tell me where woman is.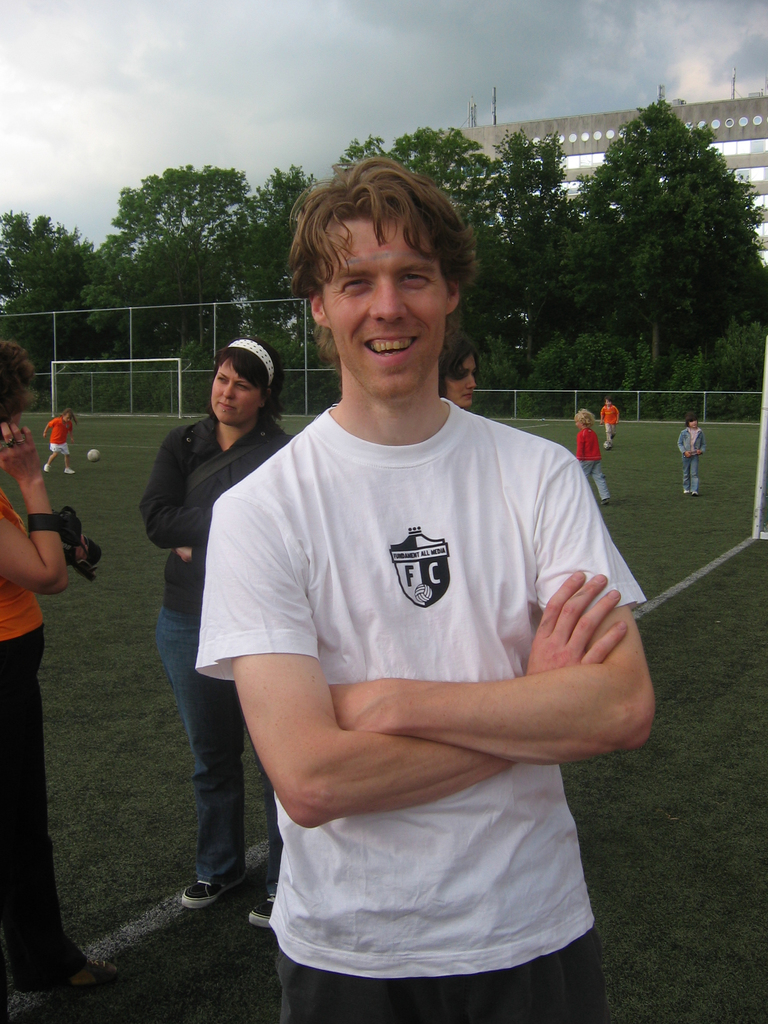
woman is at [0,342,129,1002].
